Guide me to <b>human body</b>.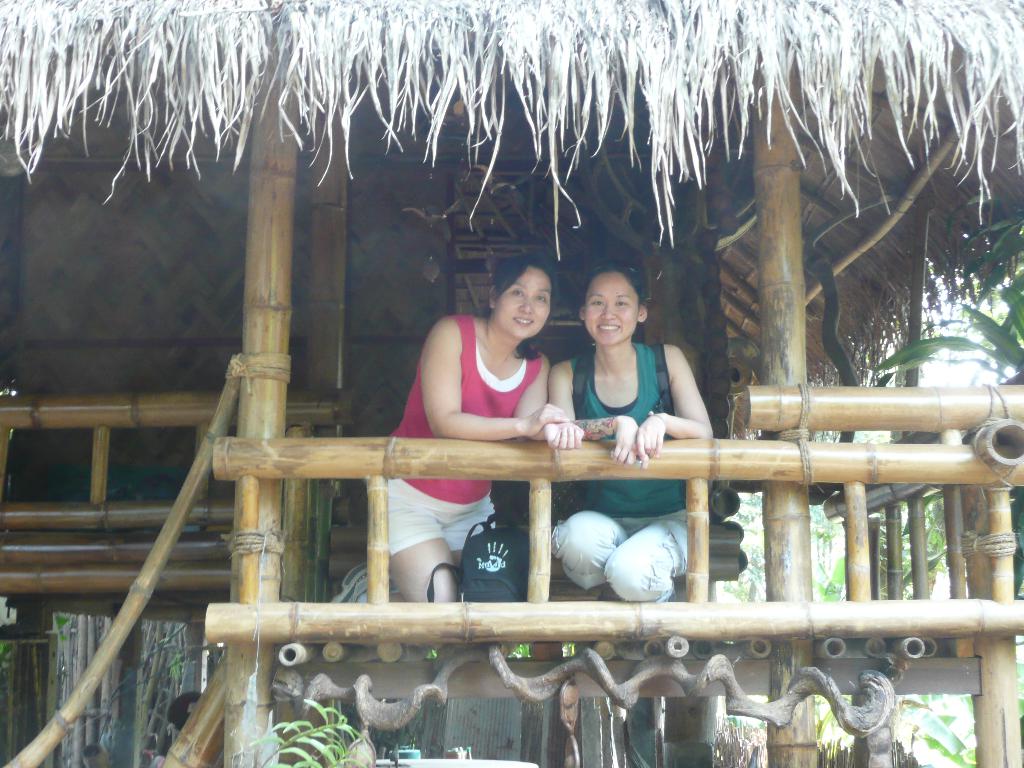
Guidance: 367 260 589 604.
